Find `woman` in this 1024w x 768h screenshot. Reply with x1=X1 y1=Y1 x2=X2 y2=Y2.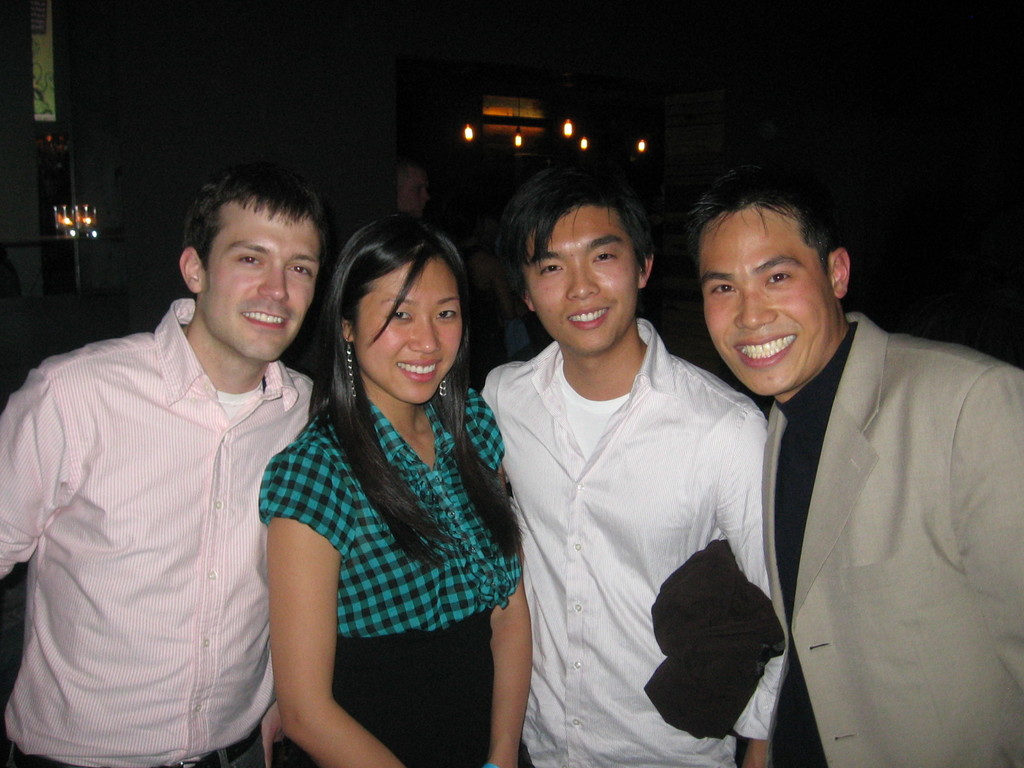
x1=254 y1=214 x2=540 y2=767.
